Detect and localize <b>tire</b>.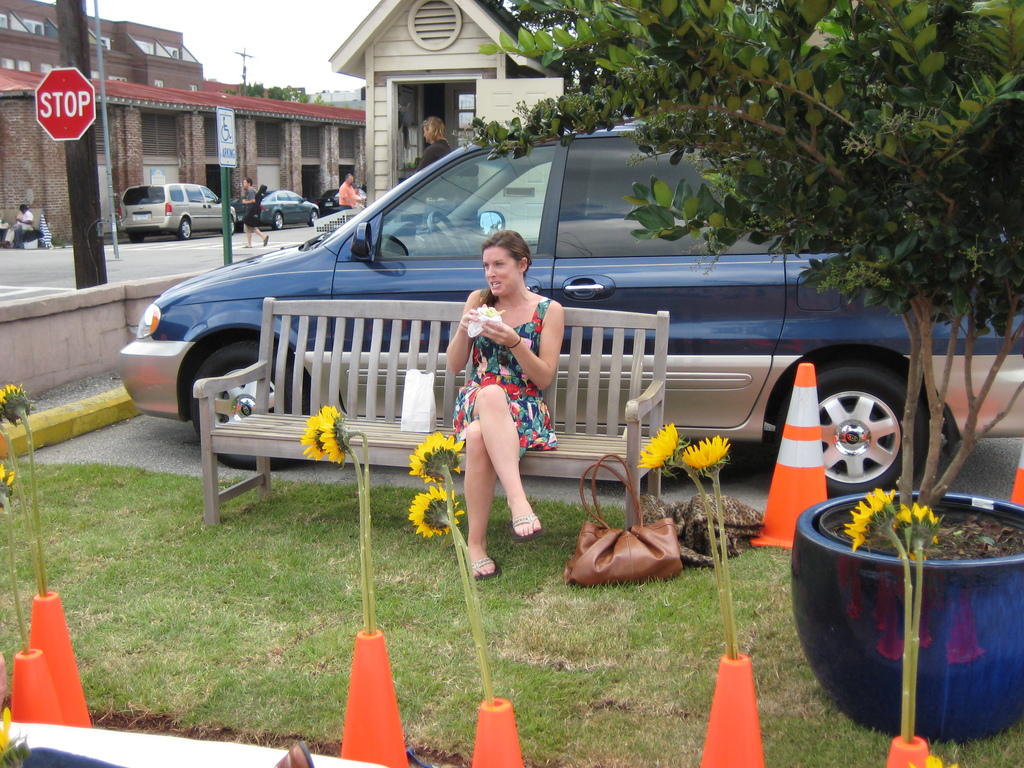
Localized at locate(129, 230, 144, 243).
